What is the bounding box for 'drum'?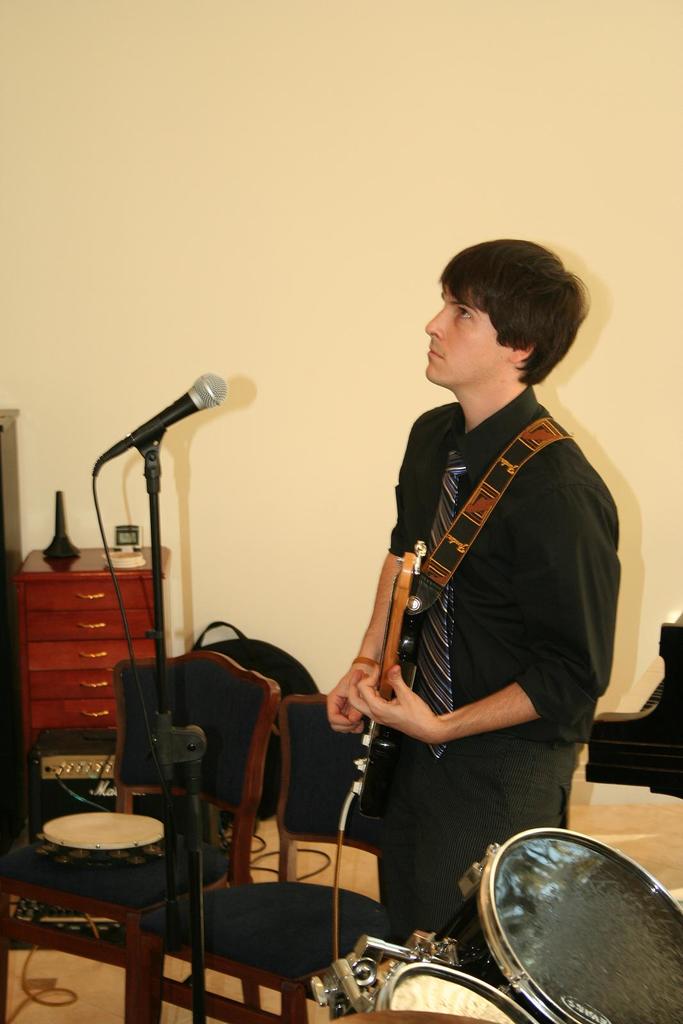
BBox(406, 829, 682, 1023).
